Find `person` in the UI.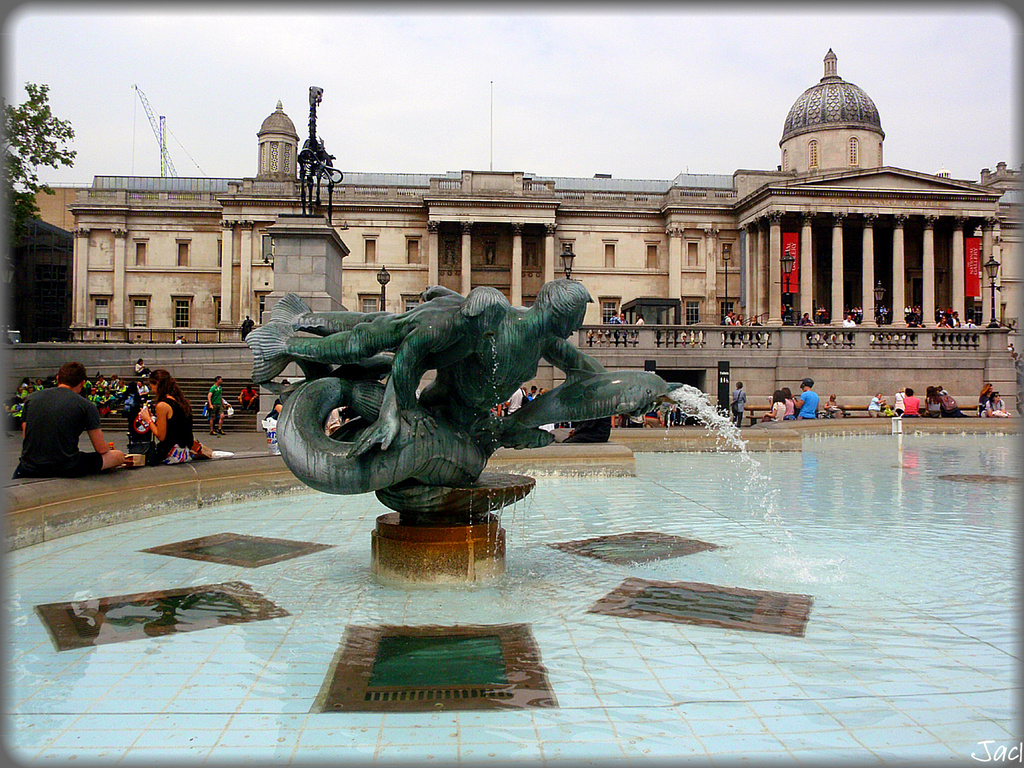
UI element at locate(239, 313, 257, 338).
